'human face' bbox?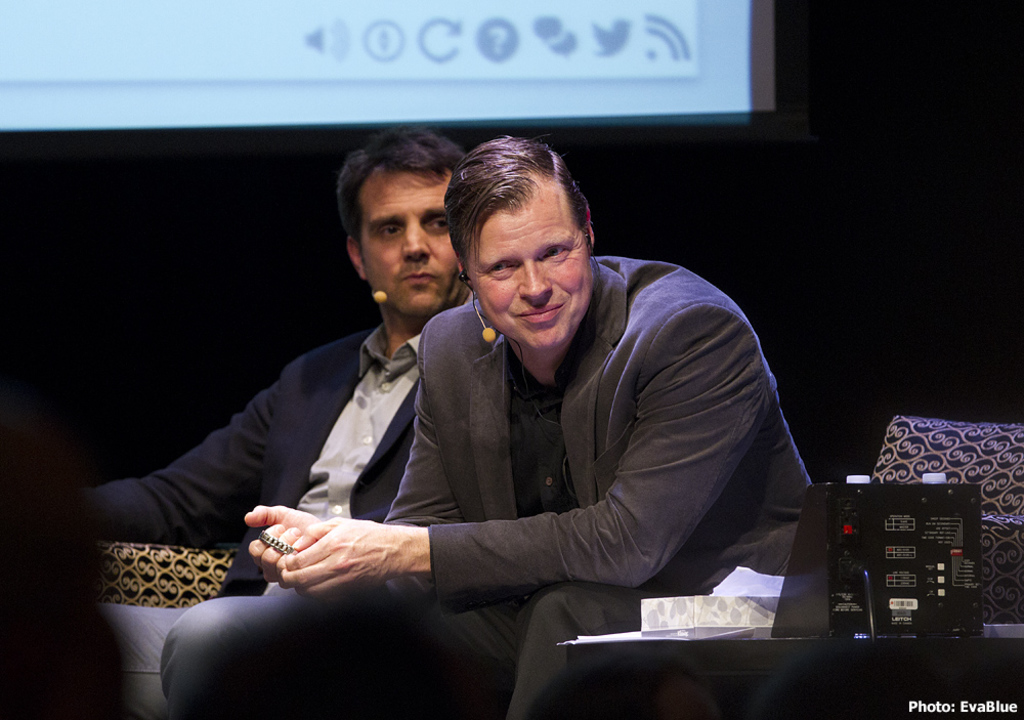
[x1=361, y1=166, x2=462, y2=320]
